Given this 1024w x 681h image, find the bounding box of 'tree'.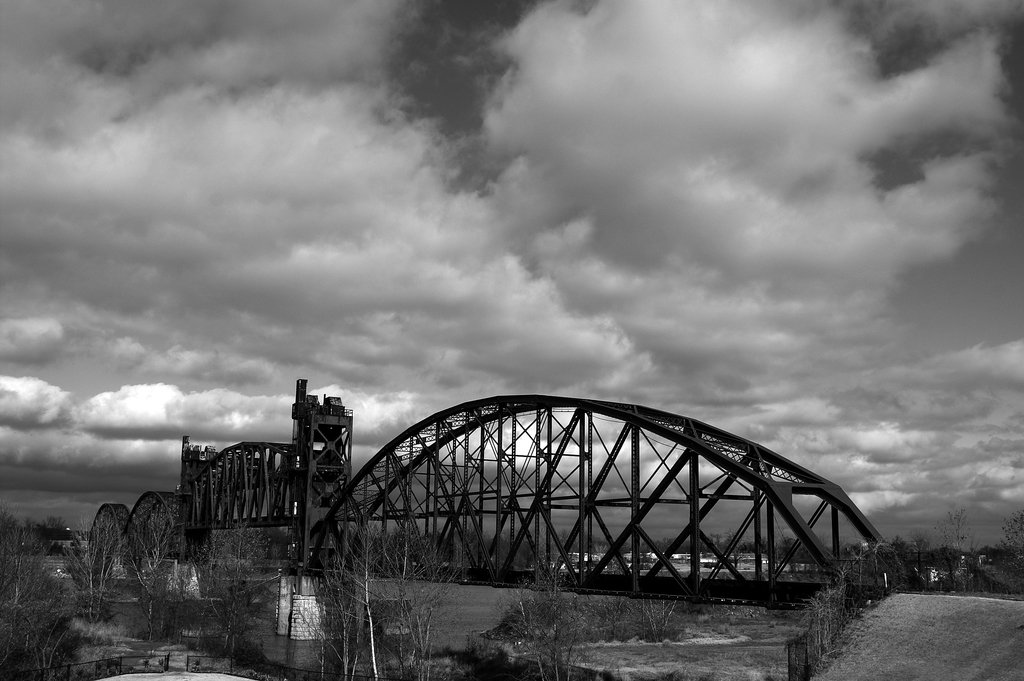
detection(997, 512, 1023, 571).
